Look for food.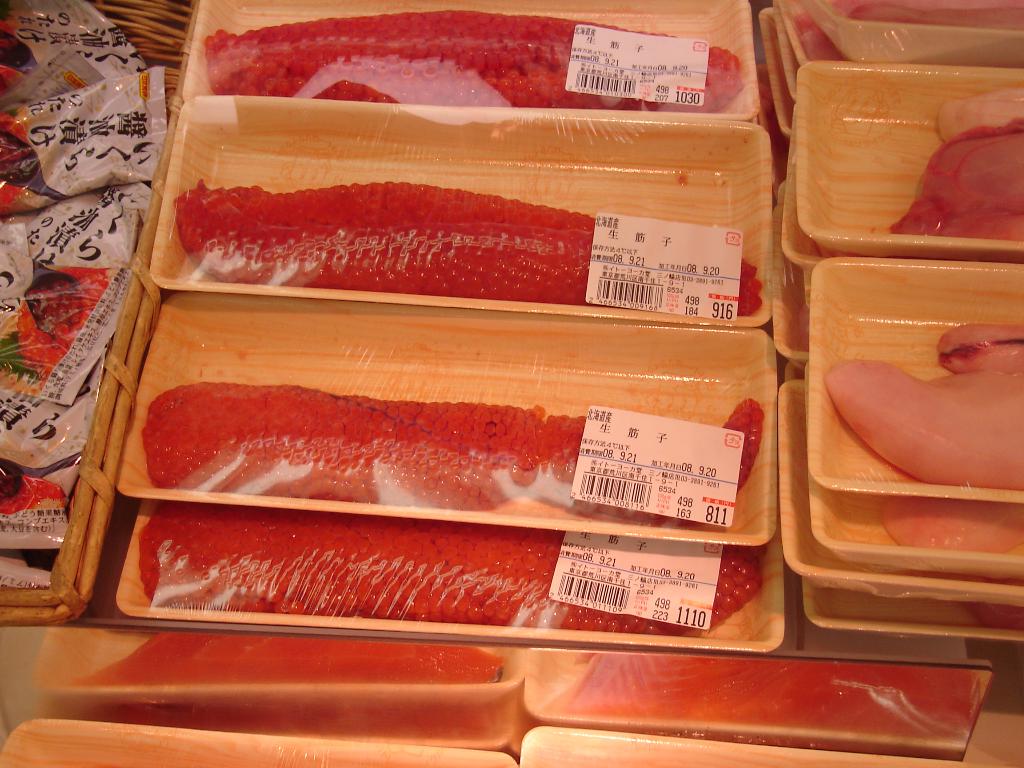
Found: [left=874, top=93, right=1023, bottom=240].
